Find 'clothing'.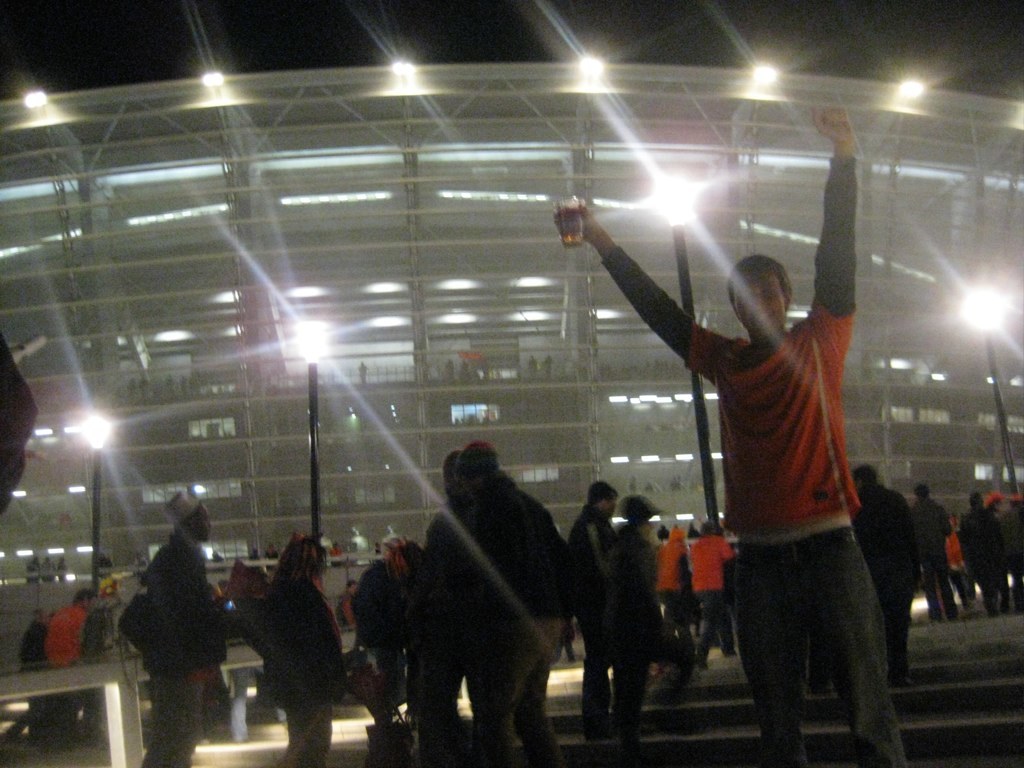
detection(593, 150, 903, 763).
